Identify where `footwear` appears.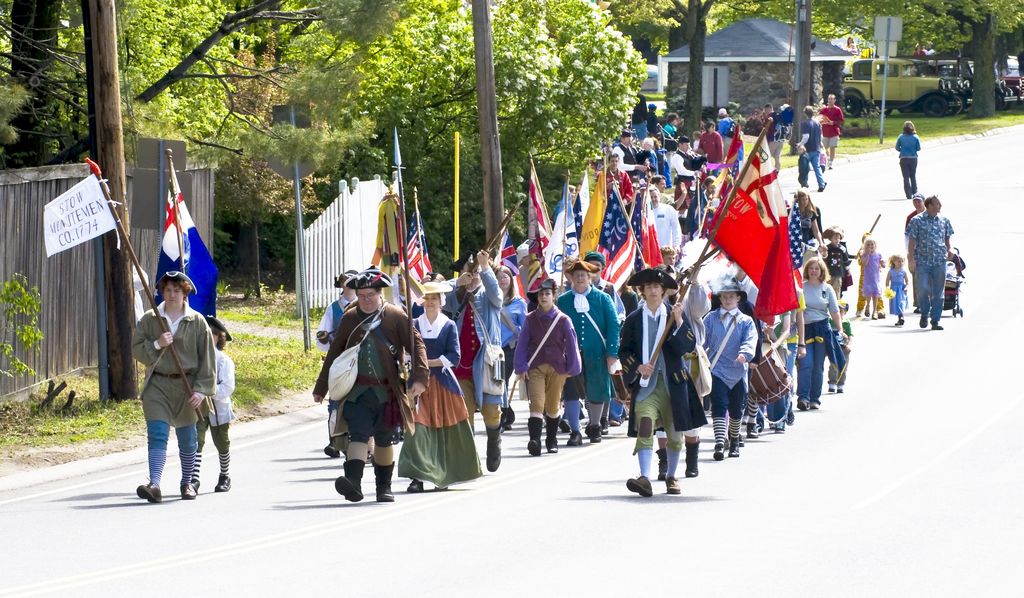
Appears at pyautogui.locateOnScreen(770, 426, 786, 434).
